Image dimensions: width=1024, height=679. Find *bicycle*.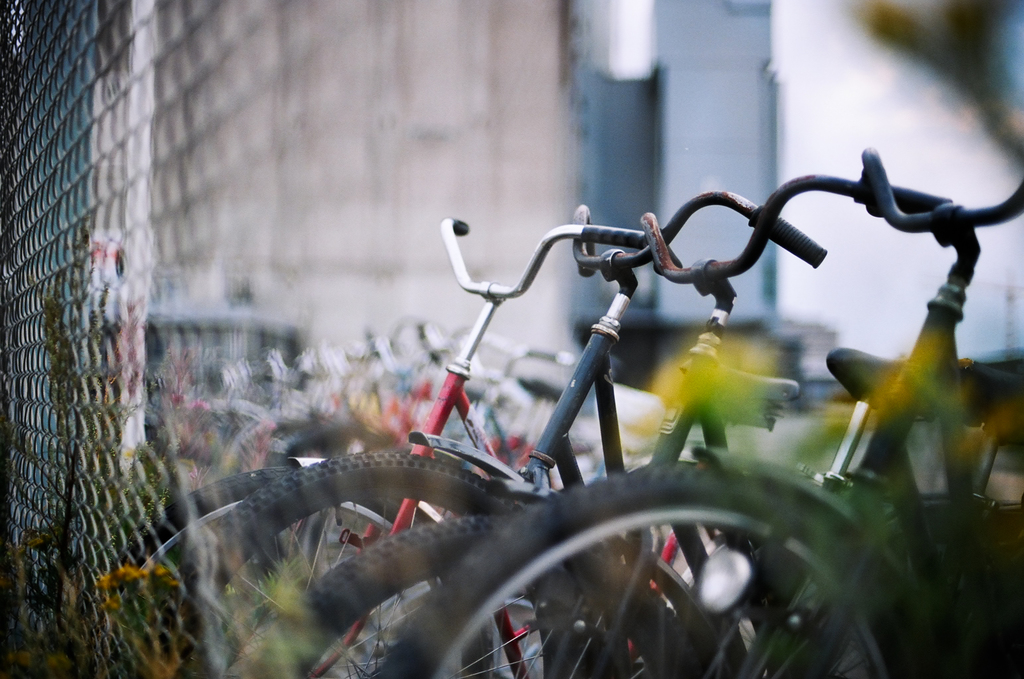
(left=114, top=208, right=755, bottom=678).
